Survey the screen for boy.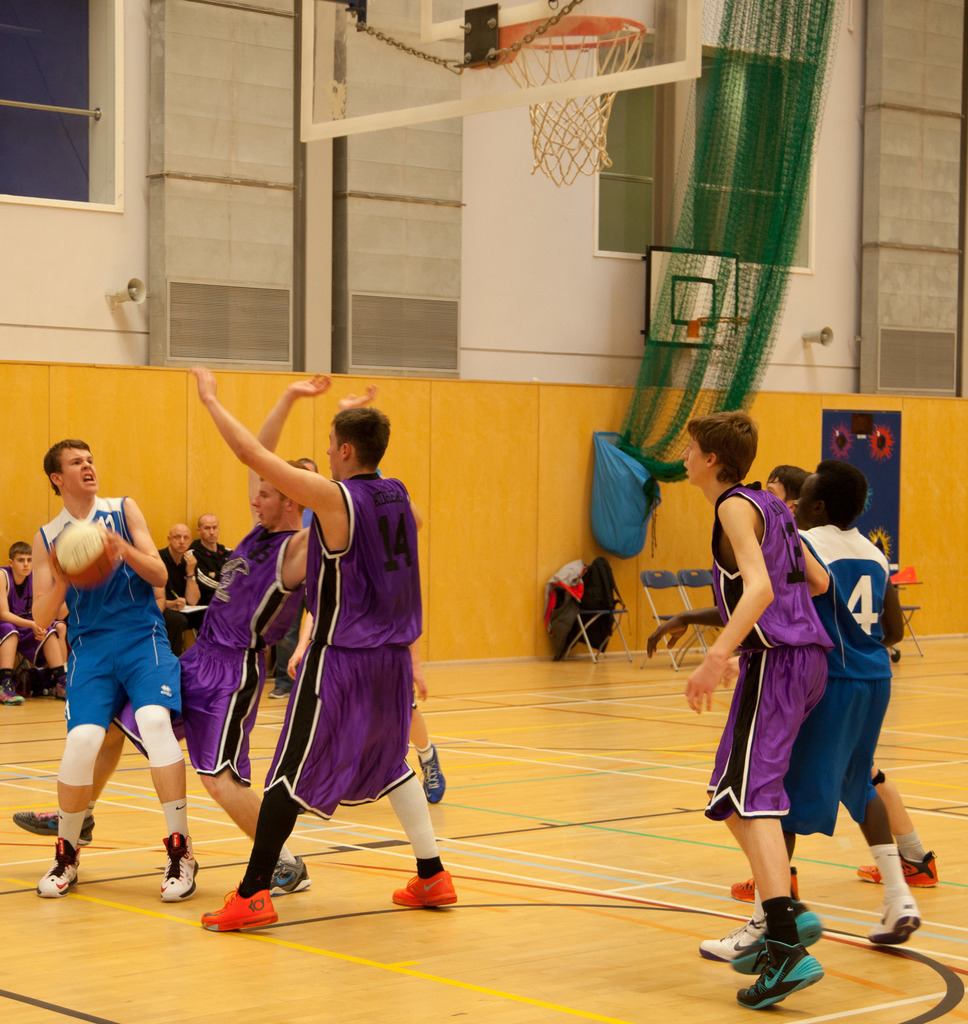
Survey found: detection(727, 465, 939, 904).
